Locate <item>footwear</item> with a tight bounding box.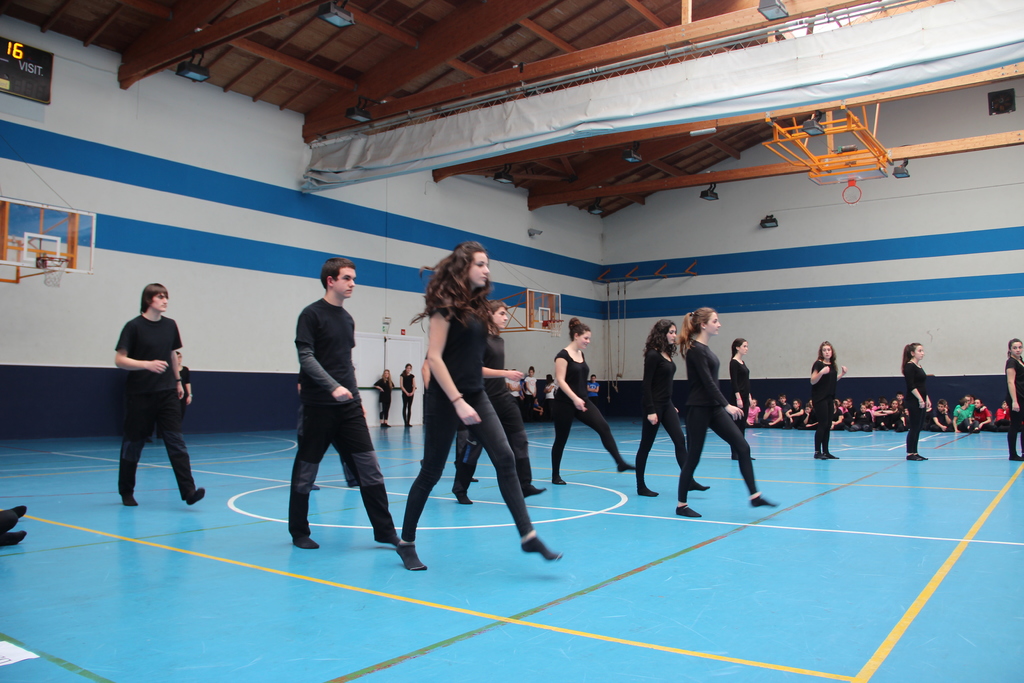
[555, 479, 566, 484].
